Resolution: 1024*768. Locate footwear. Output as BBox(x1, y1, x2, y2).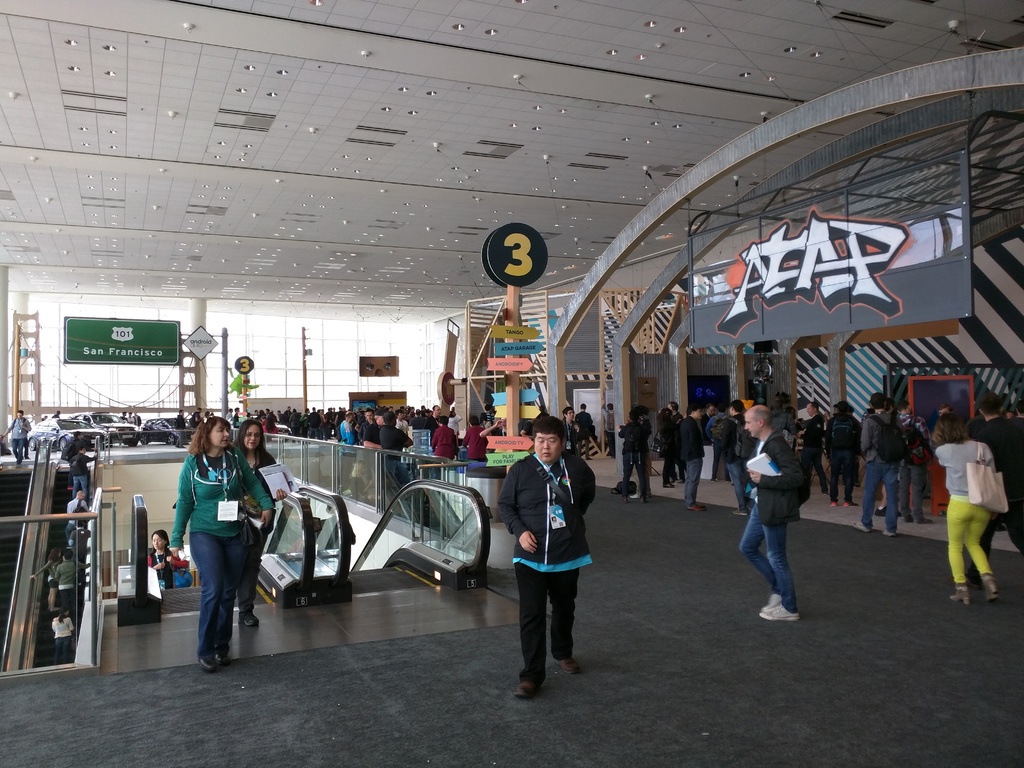
BBox(194, 646, 214, 669).
